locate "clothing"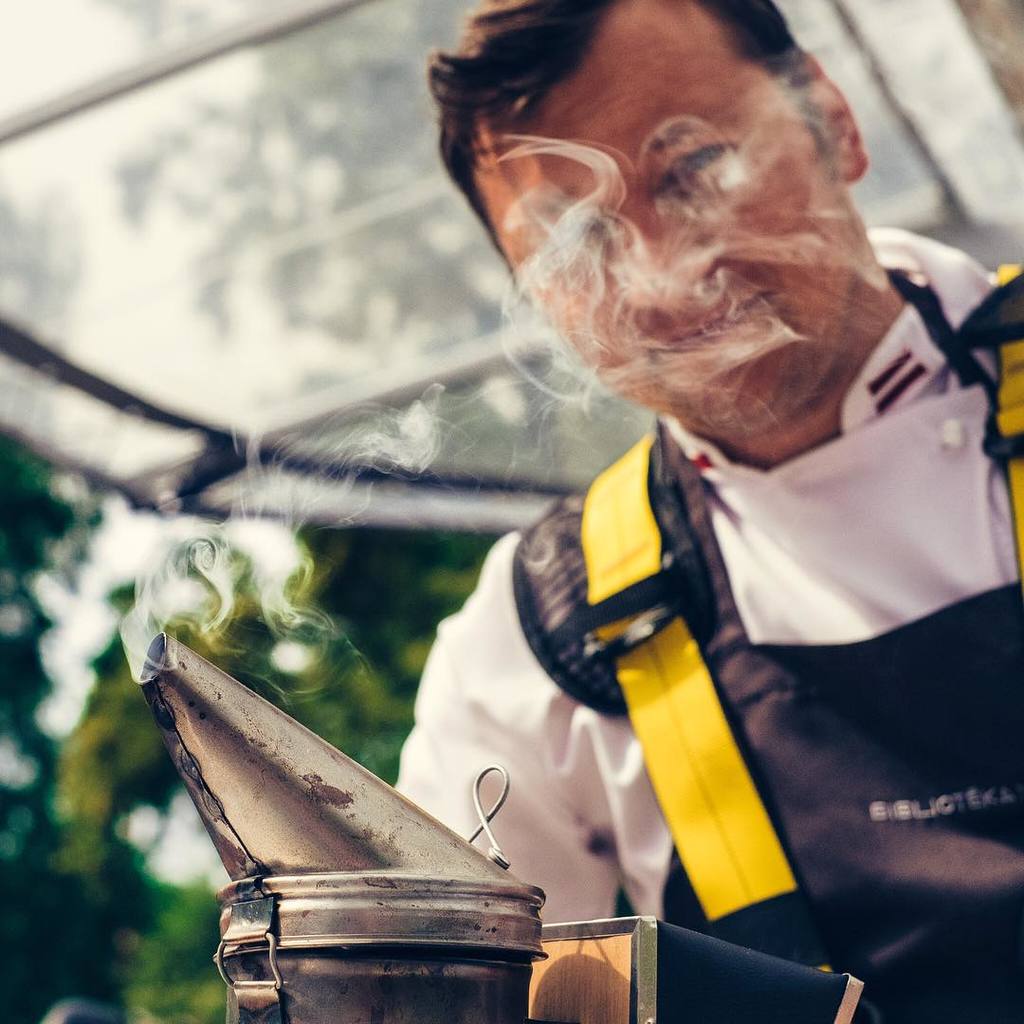
select_region(351, 303, 998, 952)
